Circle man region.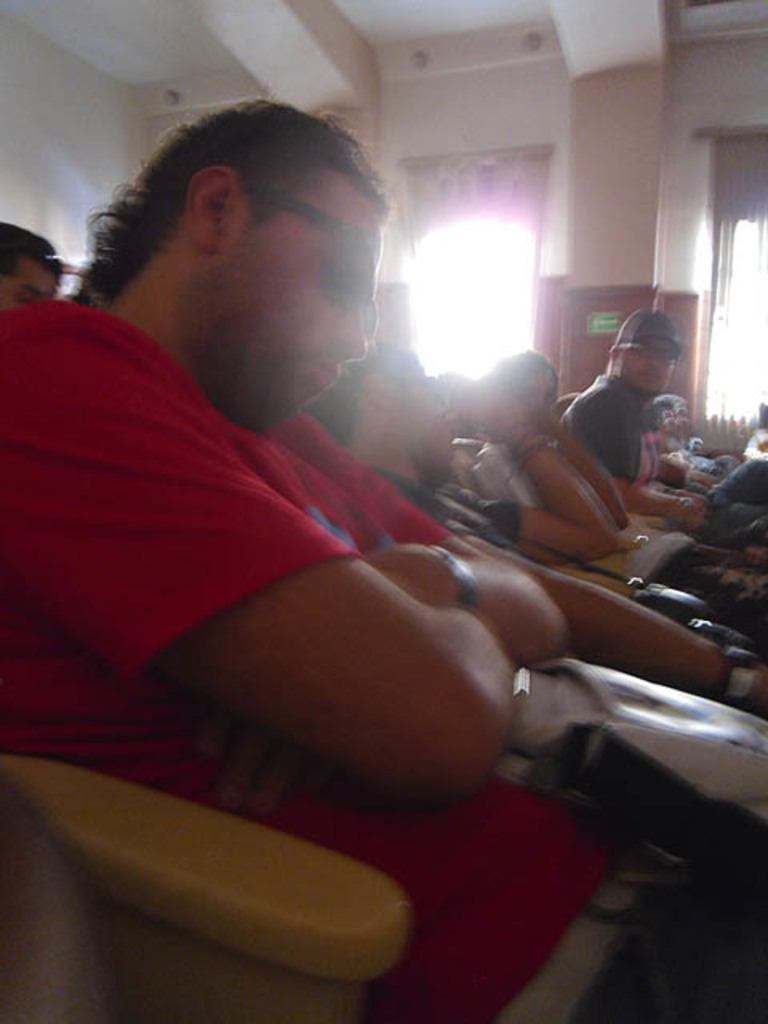
Region: BBox(568, 301, 710, 518).
